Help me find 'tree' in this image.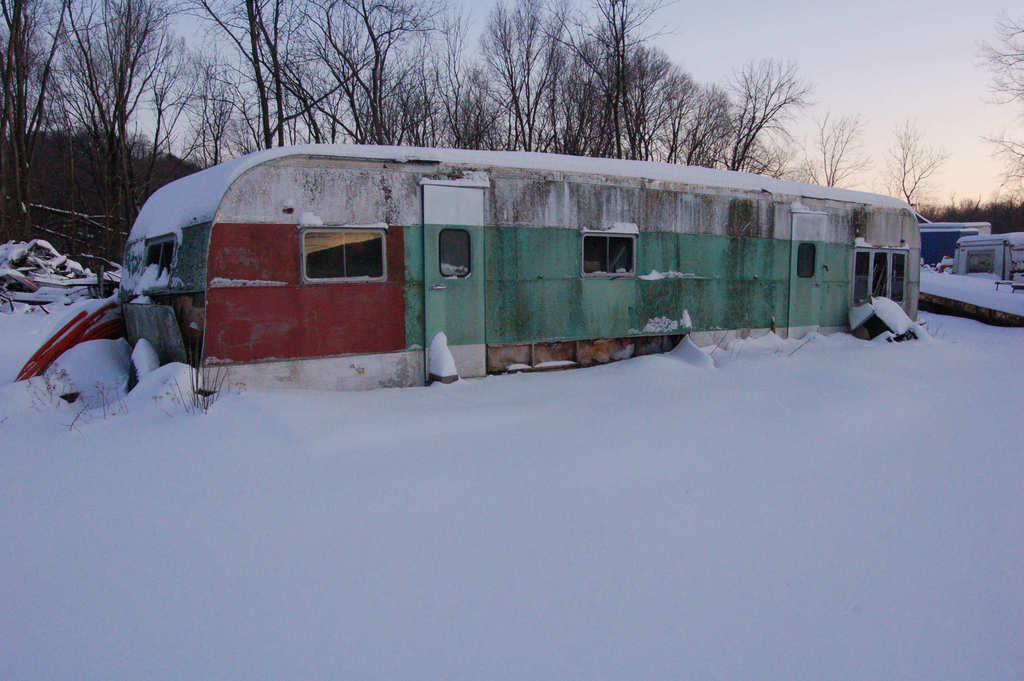
Found it: <box>0,0,68,245</box>.
